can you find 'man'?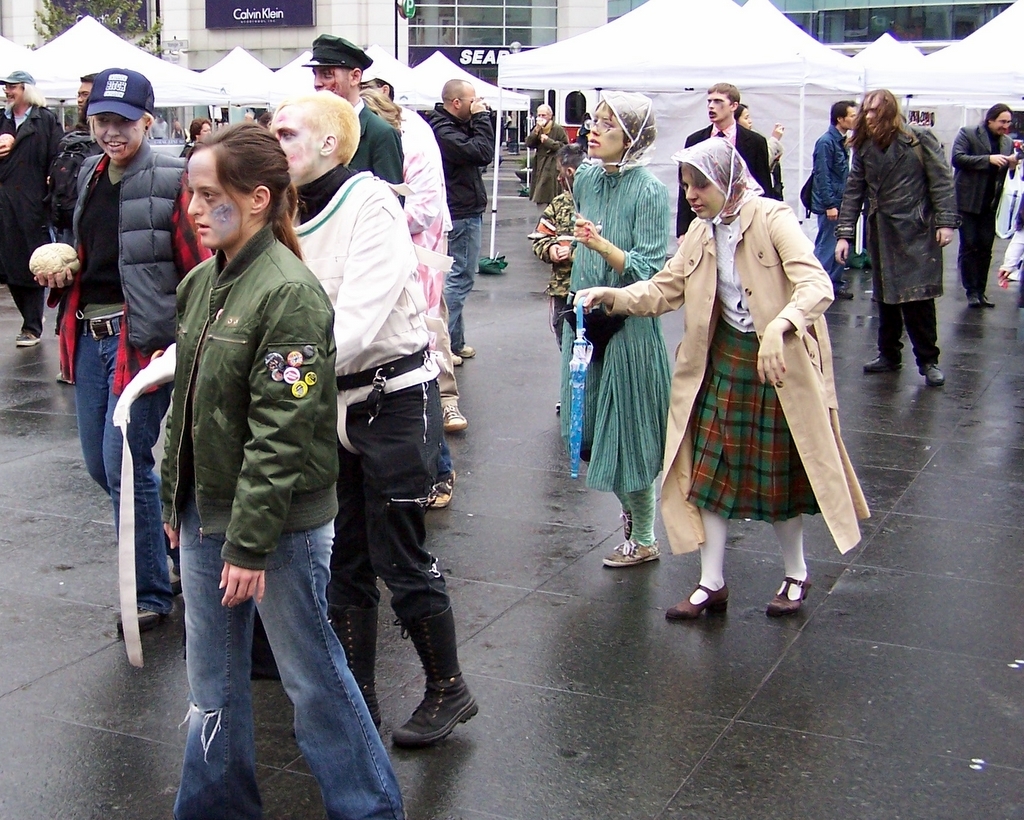
Yes, bounding box: crop(1, 72, 48, 353).
